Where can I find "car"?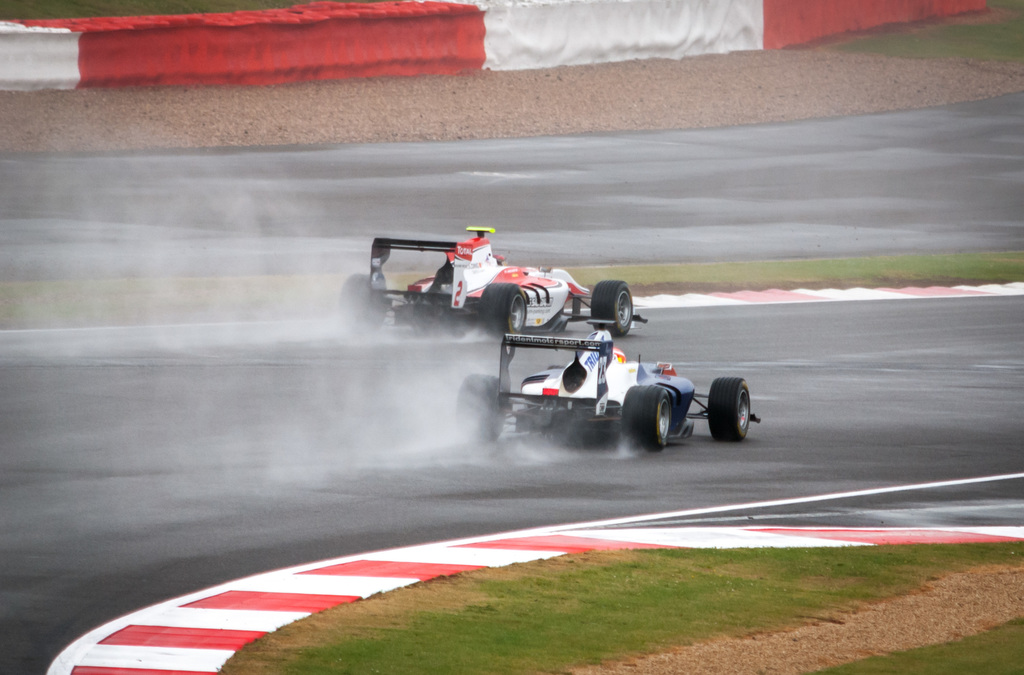
You can find it at 450:332:760:453.
